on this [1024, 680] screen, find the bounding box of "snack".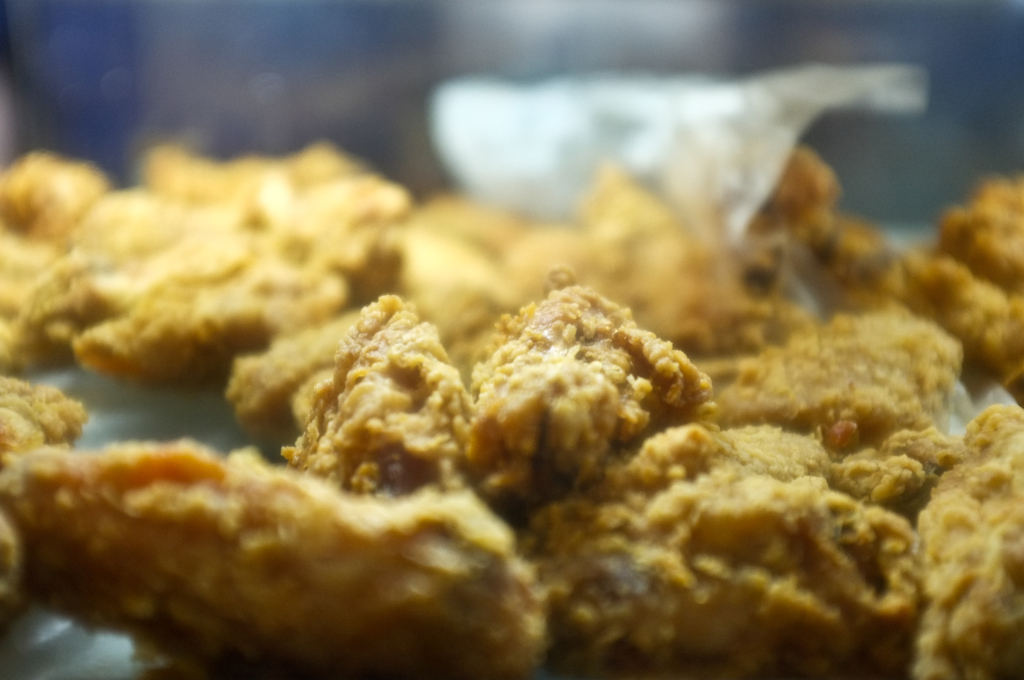
Bounding box: rect(12, 94, 1023, 679).
